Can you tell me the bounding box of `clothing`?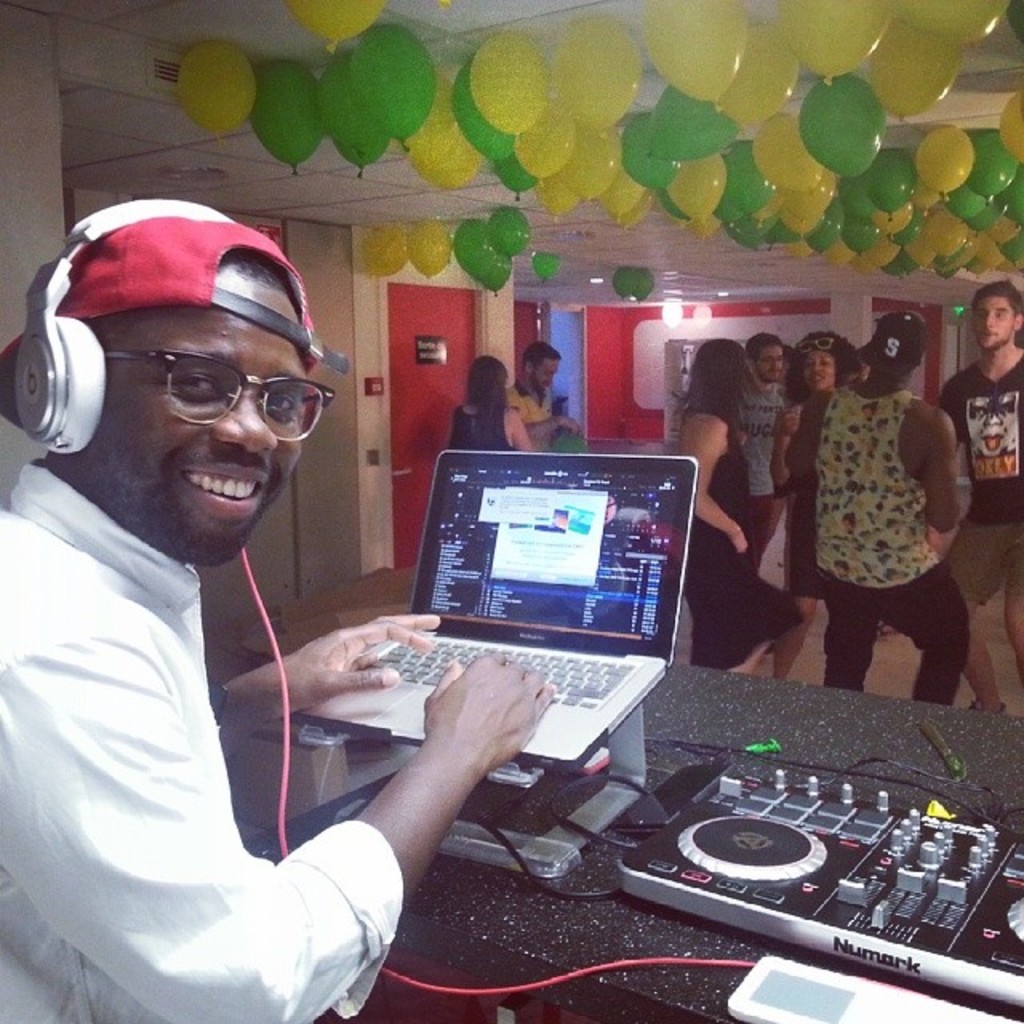
bbox(446, 400, 509, 448).
